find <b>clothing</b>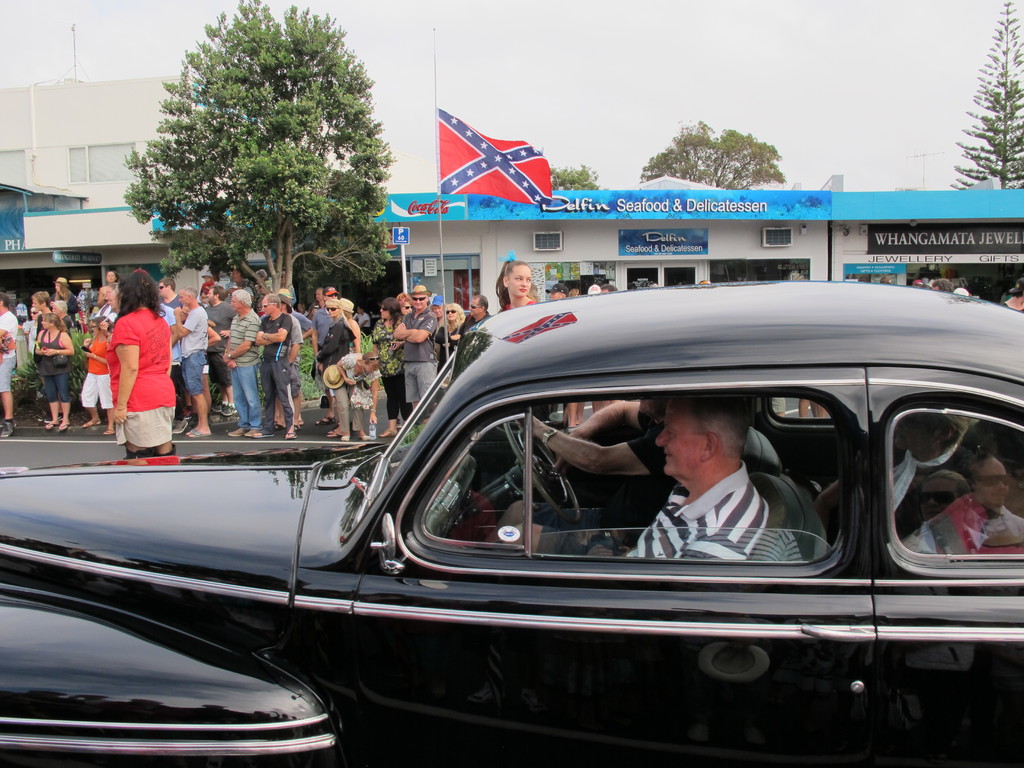
x1=21, y1=317, x2=40, y2=353
